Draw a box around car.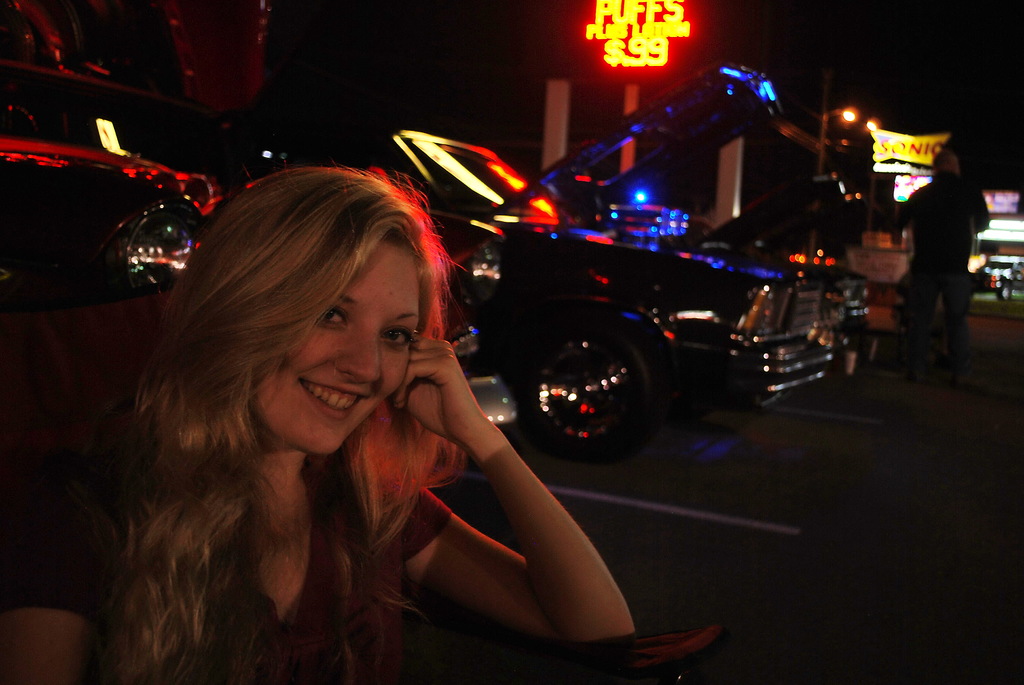
[387, 56, 884, 462].
